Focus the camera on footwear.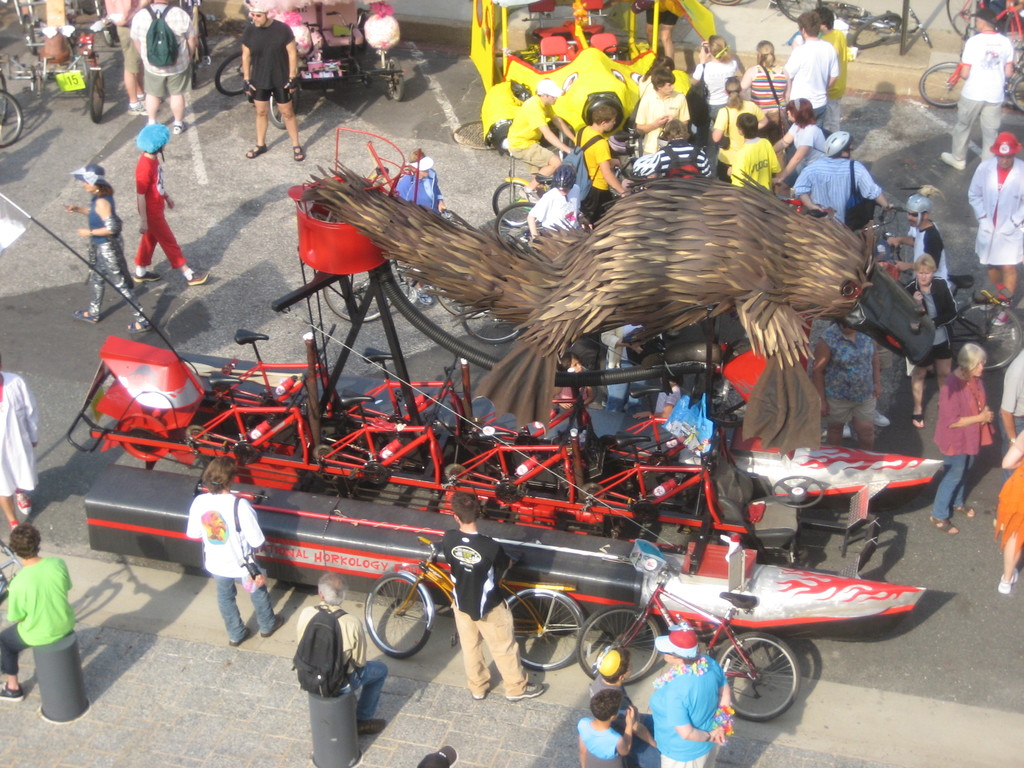
Focus region: (189,271,209,284).
